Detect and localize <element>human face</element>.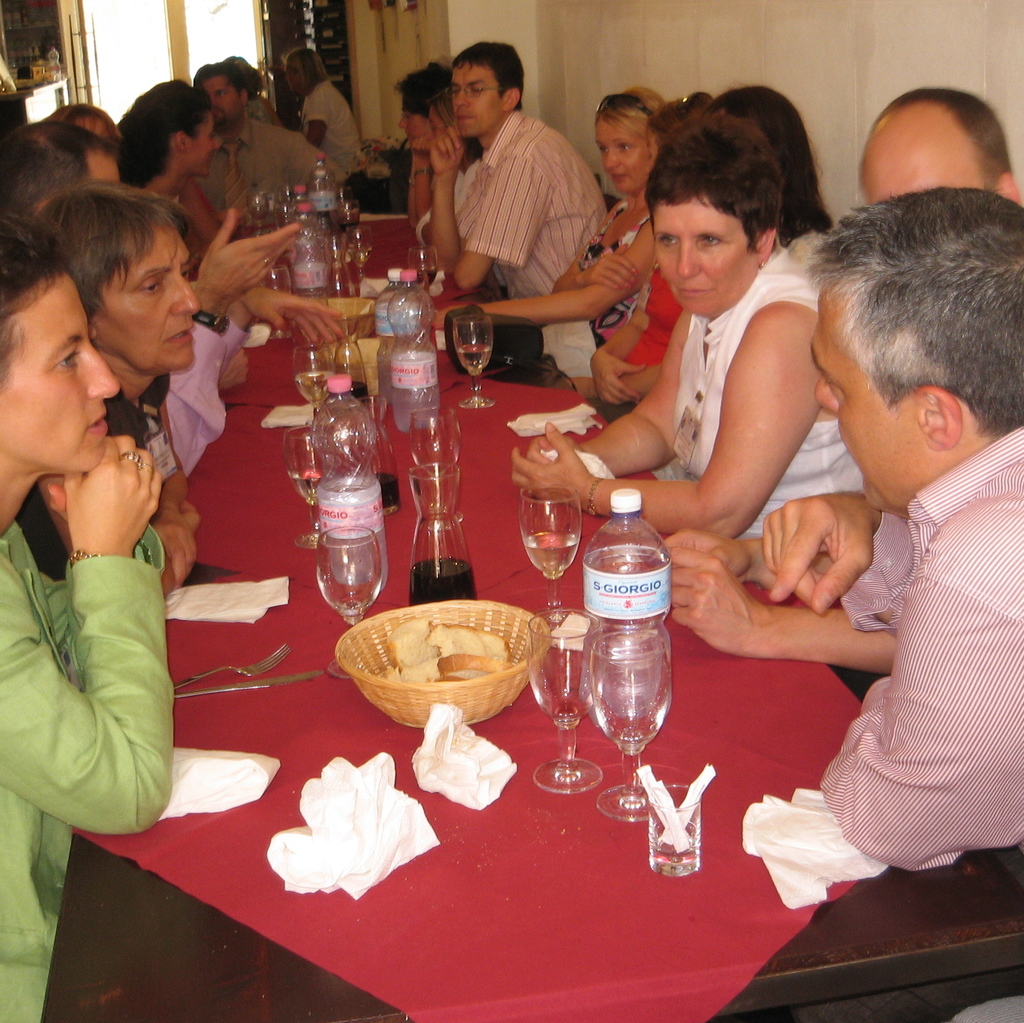
Localized at 650, 199, 755, 314.
